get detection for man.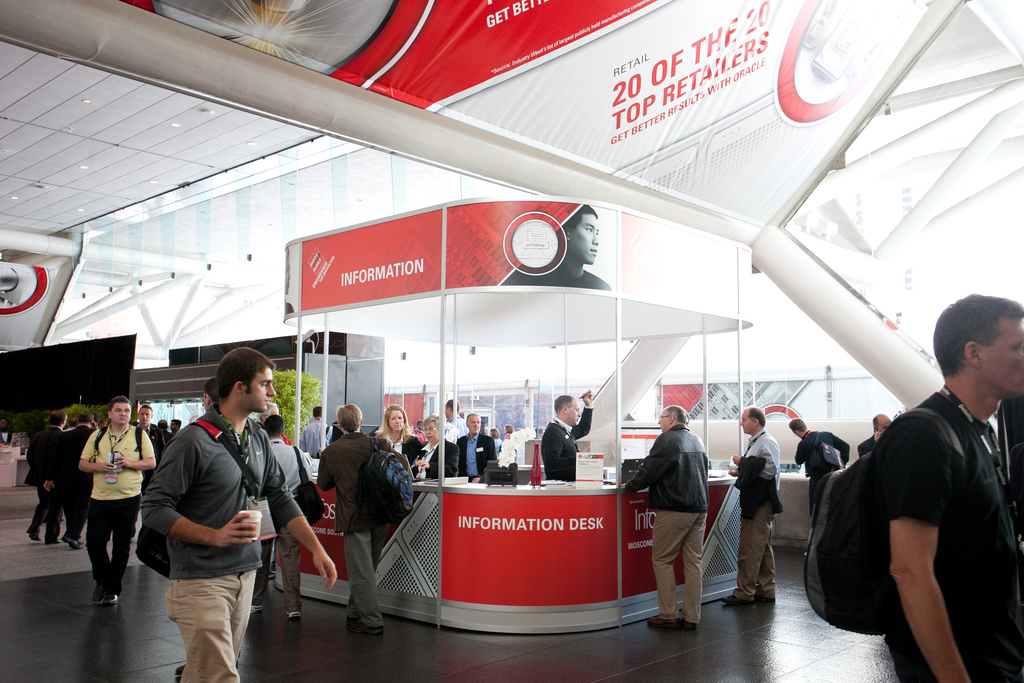
Detection: 170 415 181 437.
